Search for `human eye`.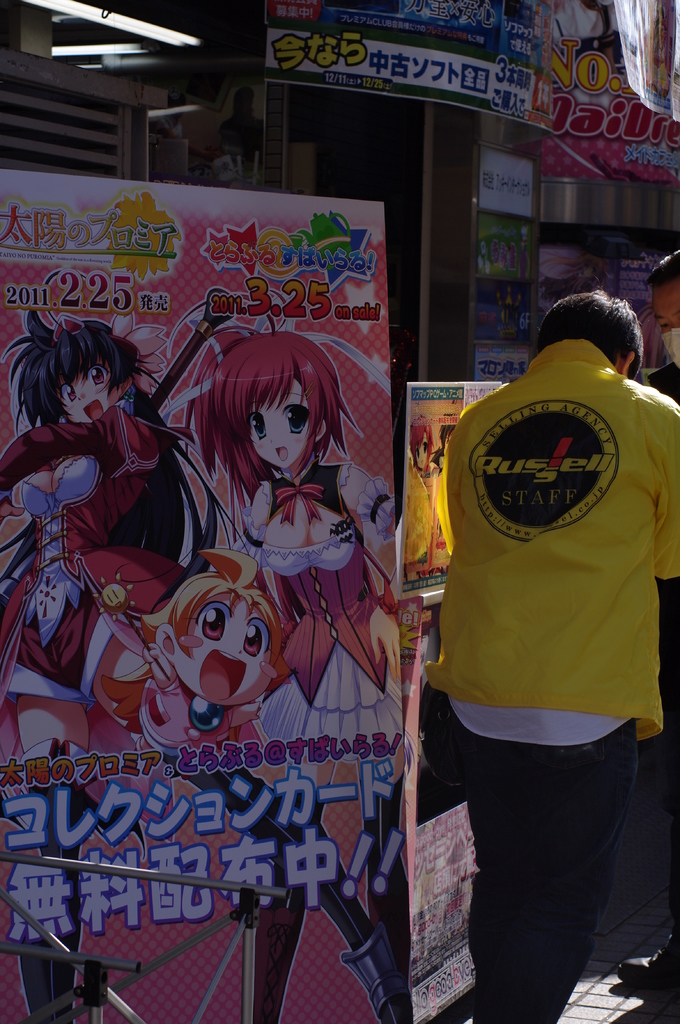
Found at BBox(242, 615, 270, 662).
